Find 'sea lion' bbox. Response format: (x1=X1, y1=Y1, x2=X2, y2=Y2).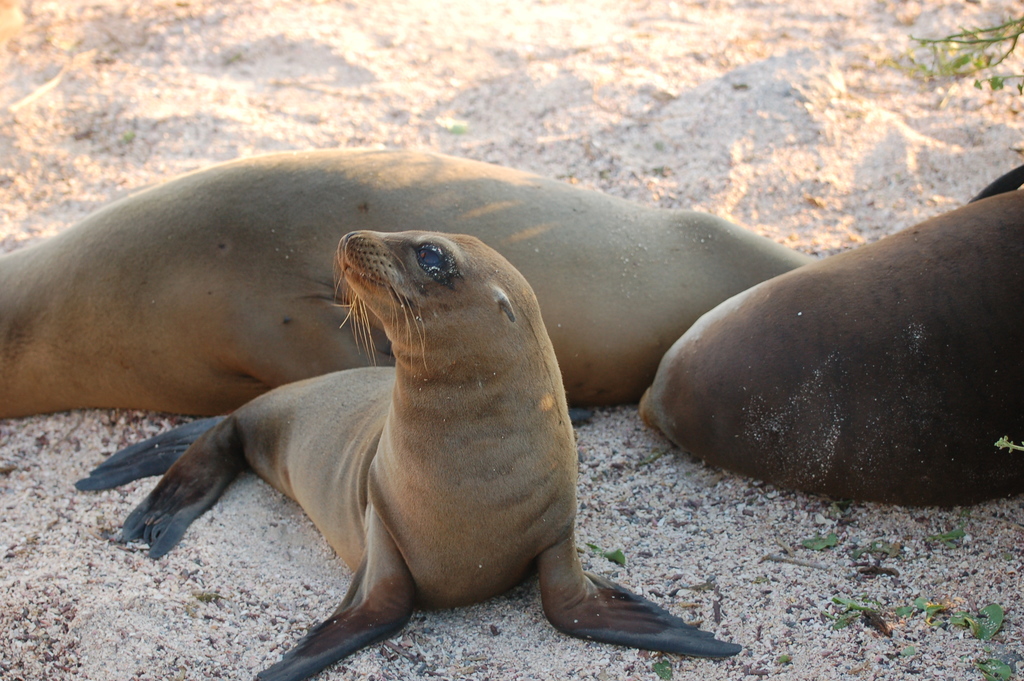
(x1=2, y1=142, x2=828, y2=413).
